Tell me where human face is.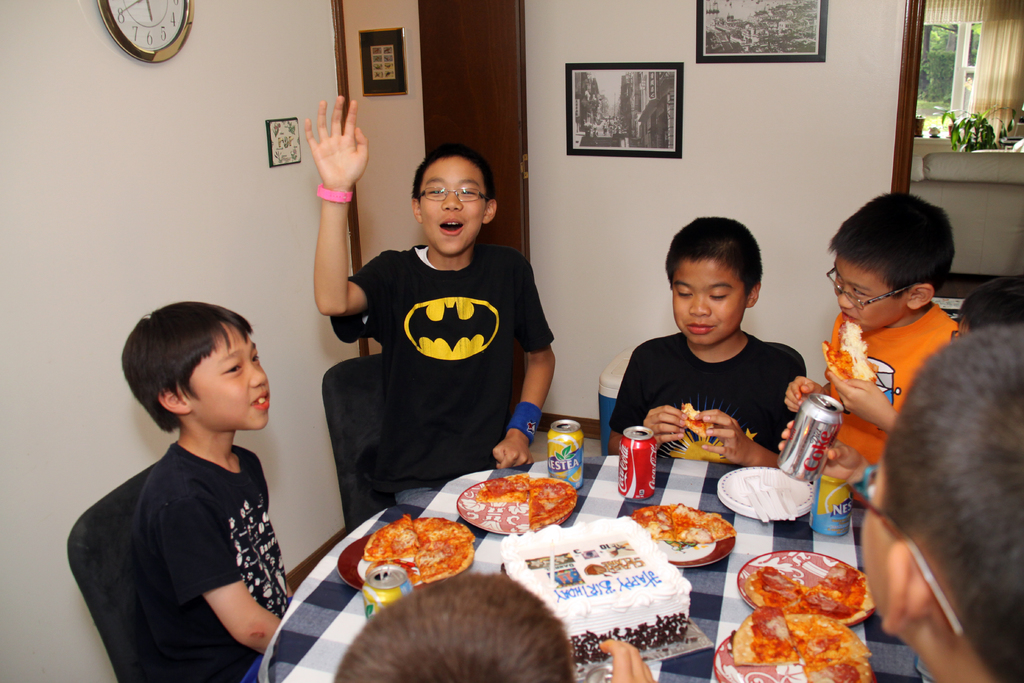
human face is at Rect(179, 322, 272, 431).
